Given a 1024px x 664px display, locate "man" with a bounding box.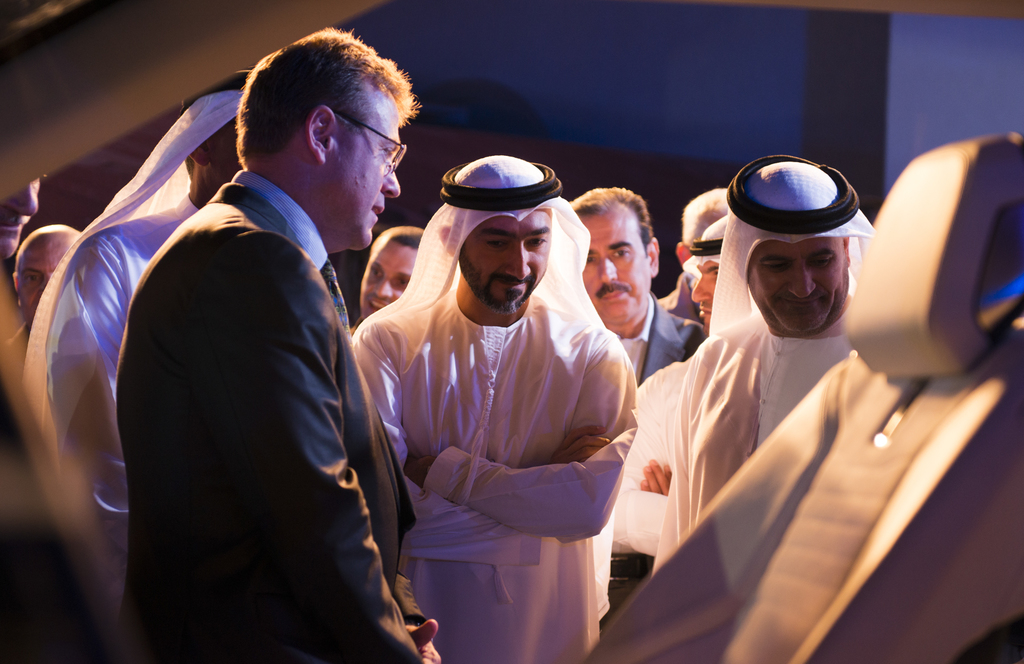
Located: (350,213,435,328).
